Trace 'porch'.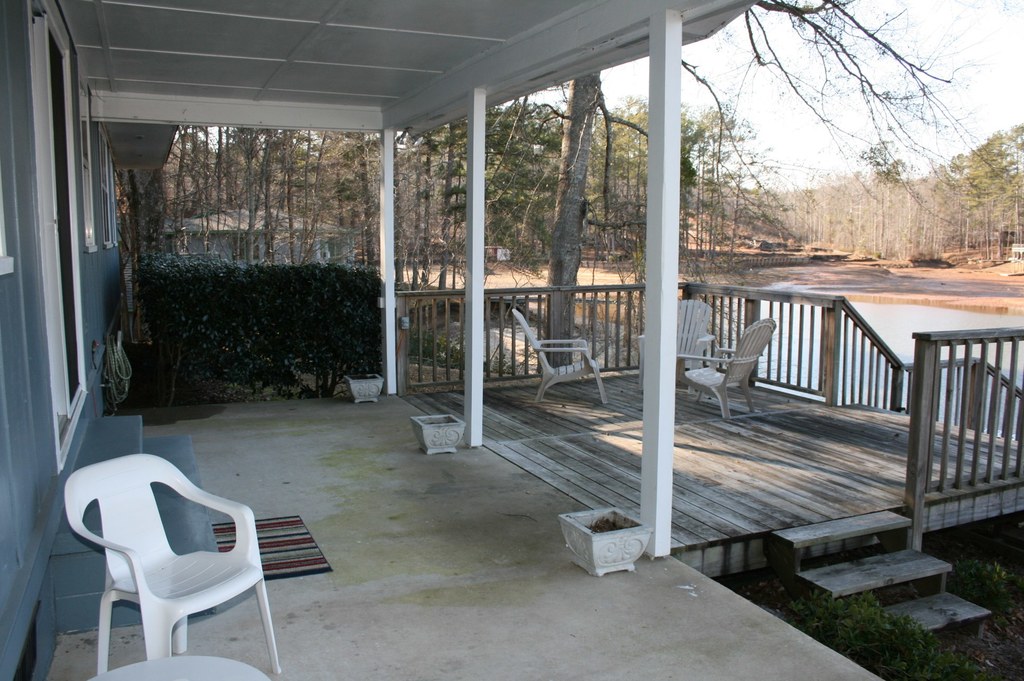
Traced to Rect(0, 83, 1023, 653).
